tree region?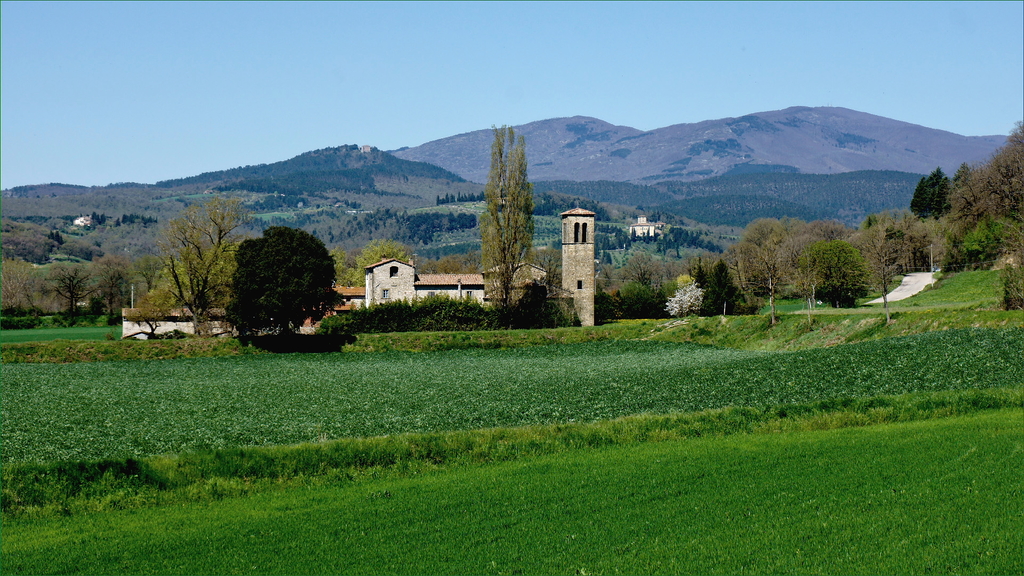
bbox=[860, 215, 920, 278]
